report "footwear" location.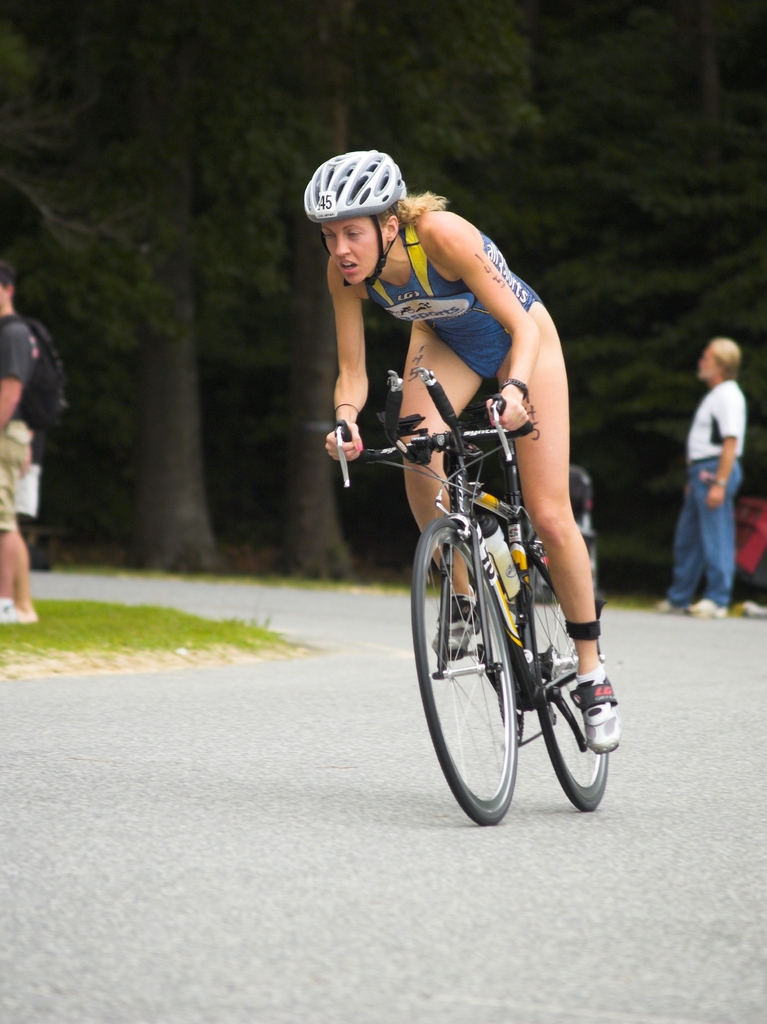
Report: region(657, 595, 686, 612).
